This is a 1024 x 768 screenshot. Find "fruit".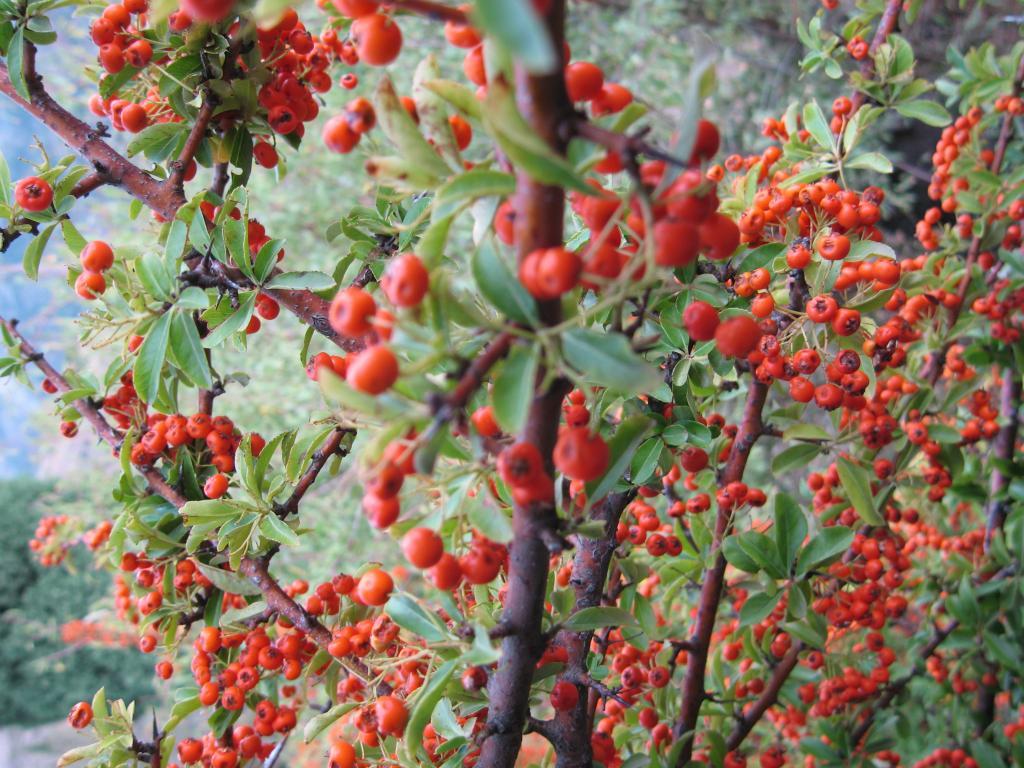
Bounding box: bbox=(725, 480, 747, 498).
